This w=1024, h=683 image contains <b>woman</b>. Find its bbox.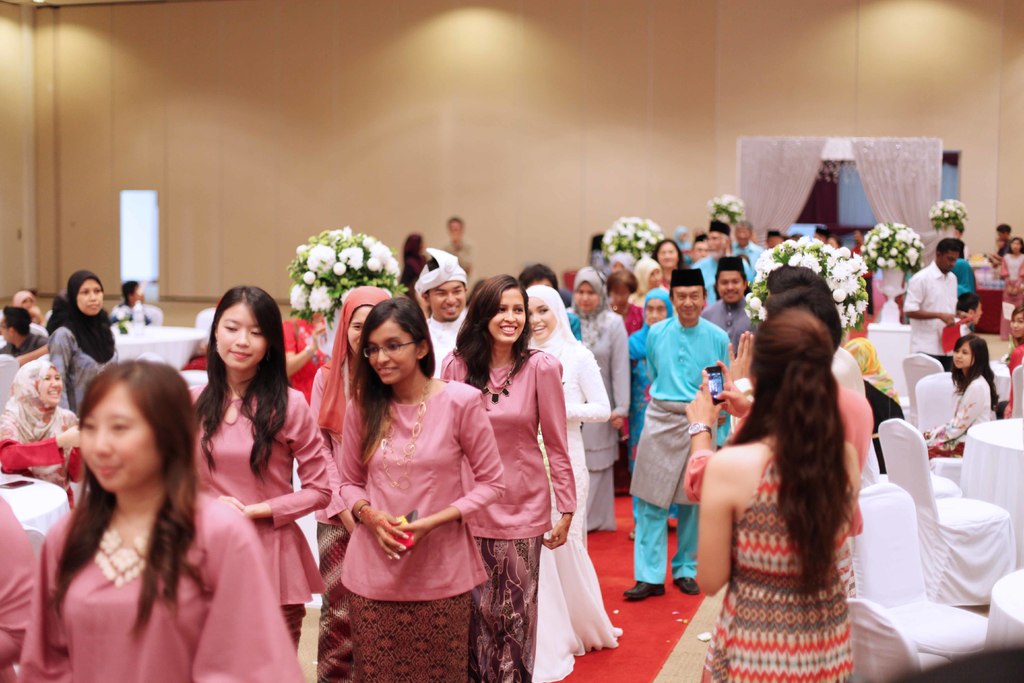
select_region(619, 252, 673, 334).
